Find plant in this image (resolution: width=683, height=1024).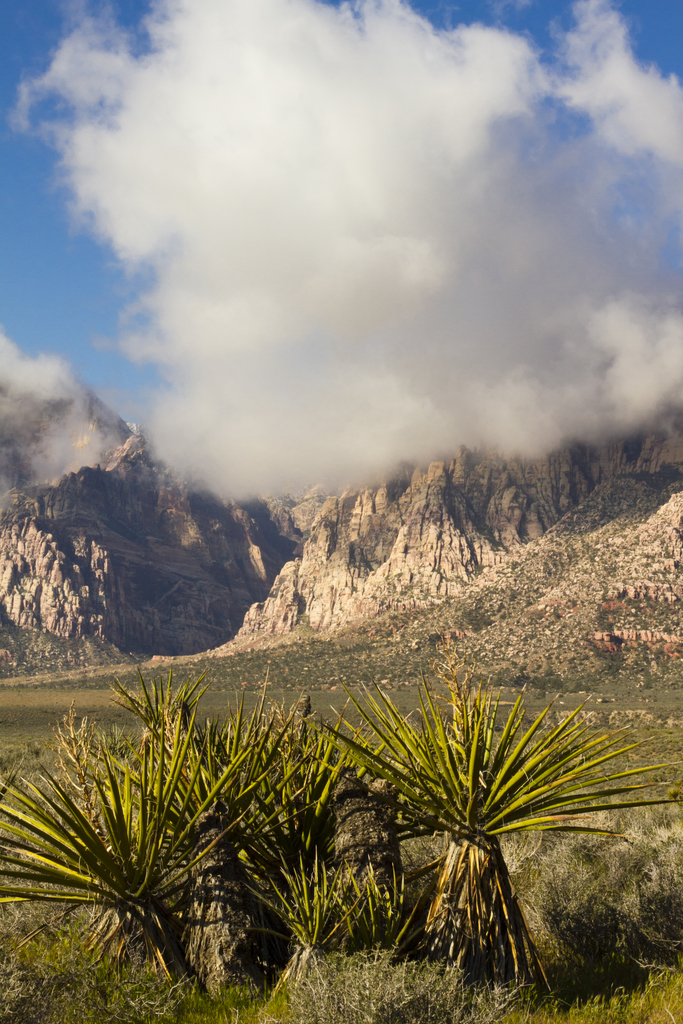
101,669,265,982.
